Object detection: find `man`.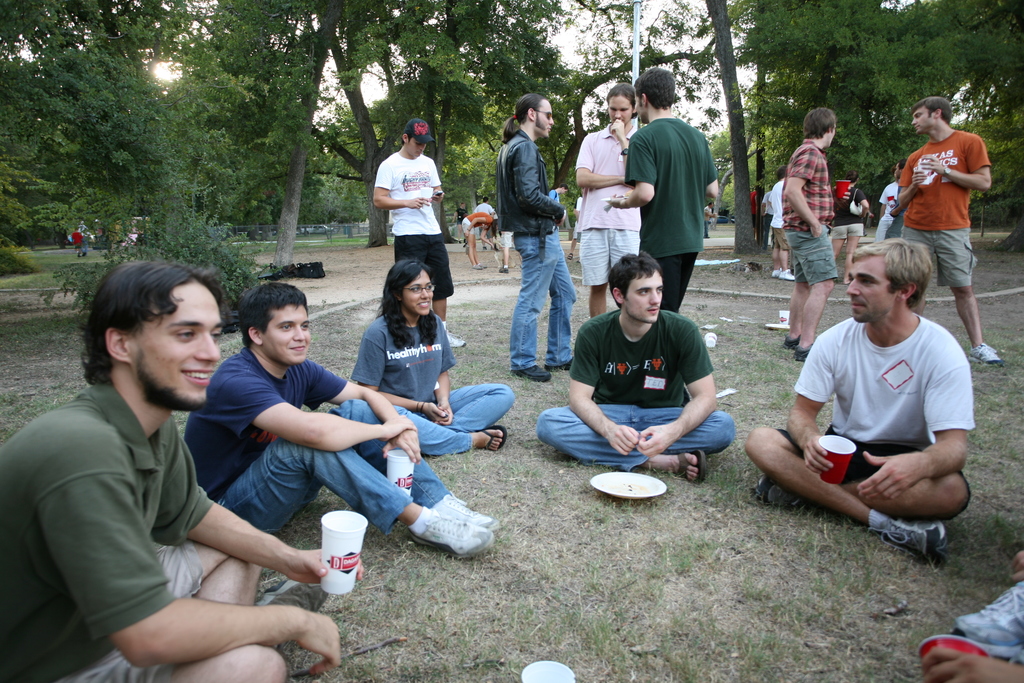
box(374, 118, 460, 346).
